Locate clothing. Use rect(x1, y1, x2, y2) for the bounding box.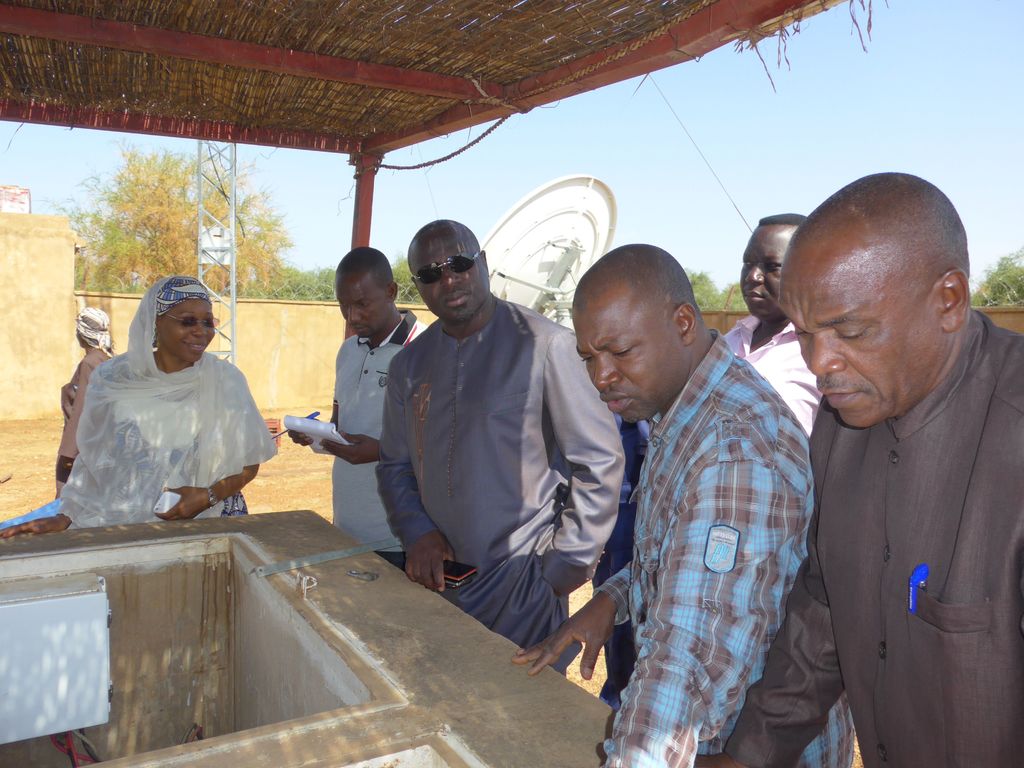
rect(588, 326, 863, 767).
